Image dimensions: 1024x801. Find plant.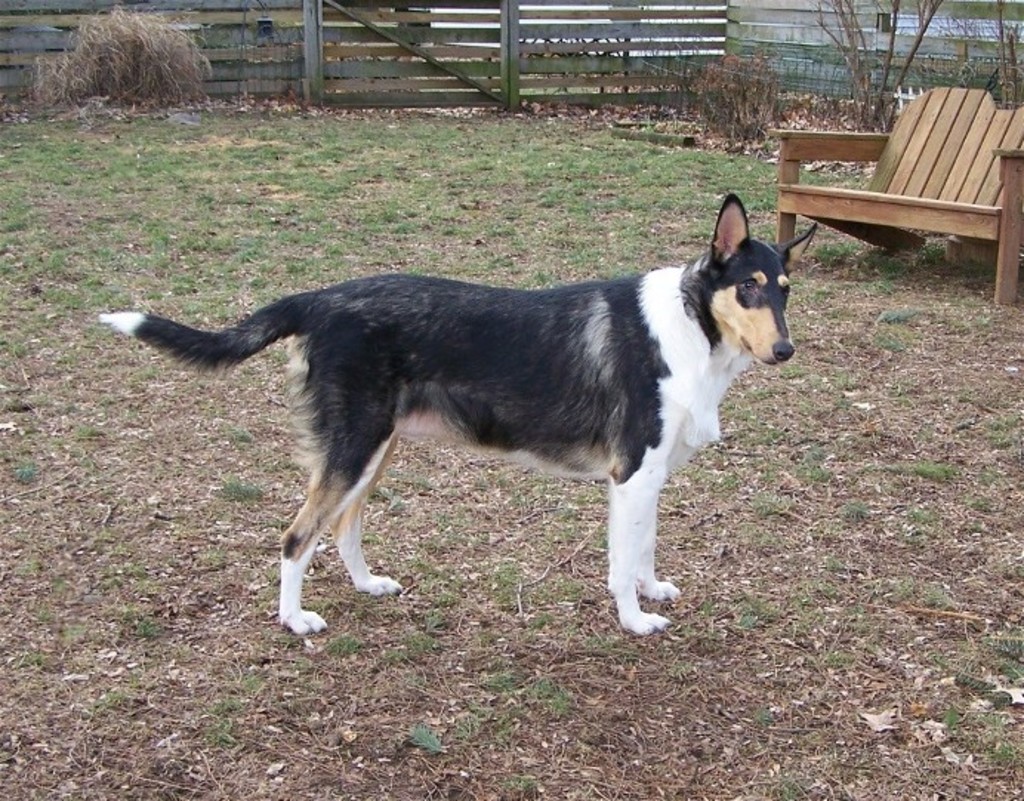
<box>878,572,959,610</box>.
